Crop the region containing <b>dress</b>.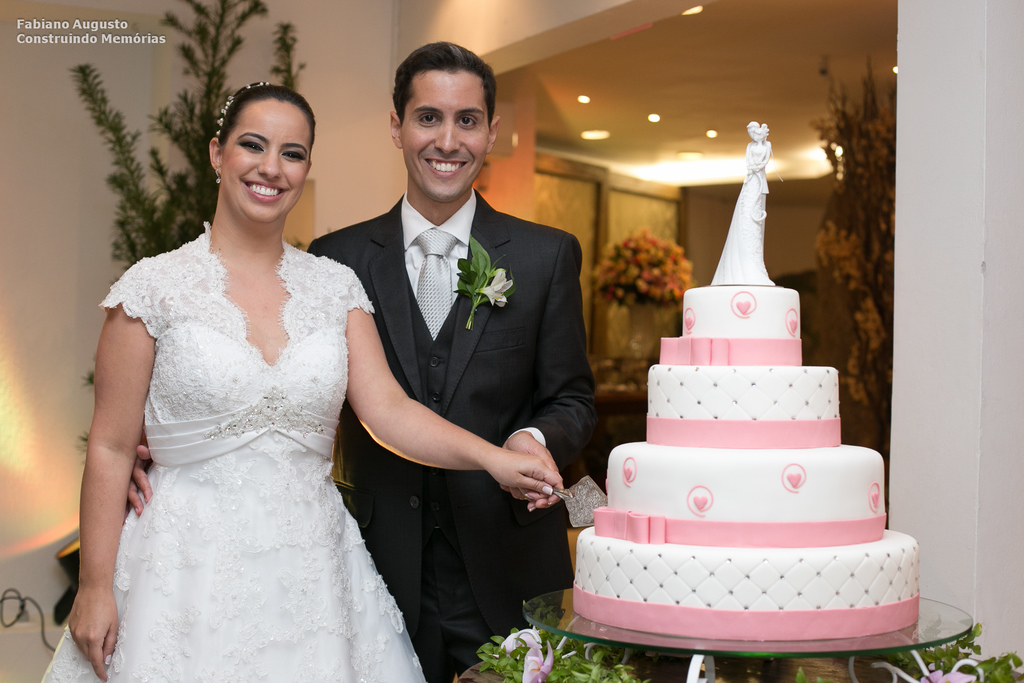
Crop region: detection(40, 222, 428, 682).
